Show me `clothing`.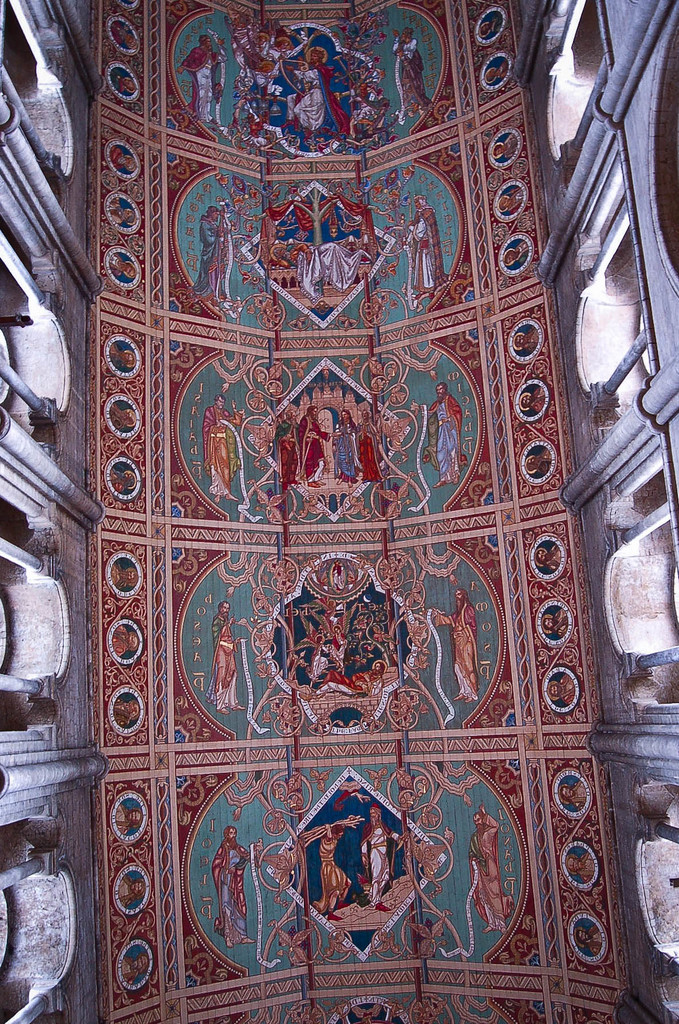
`clothing` is here: box(320, 667, 377, 697).
